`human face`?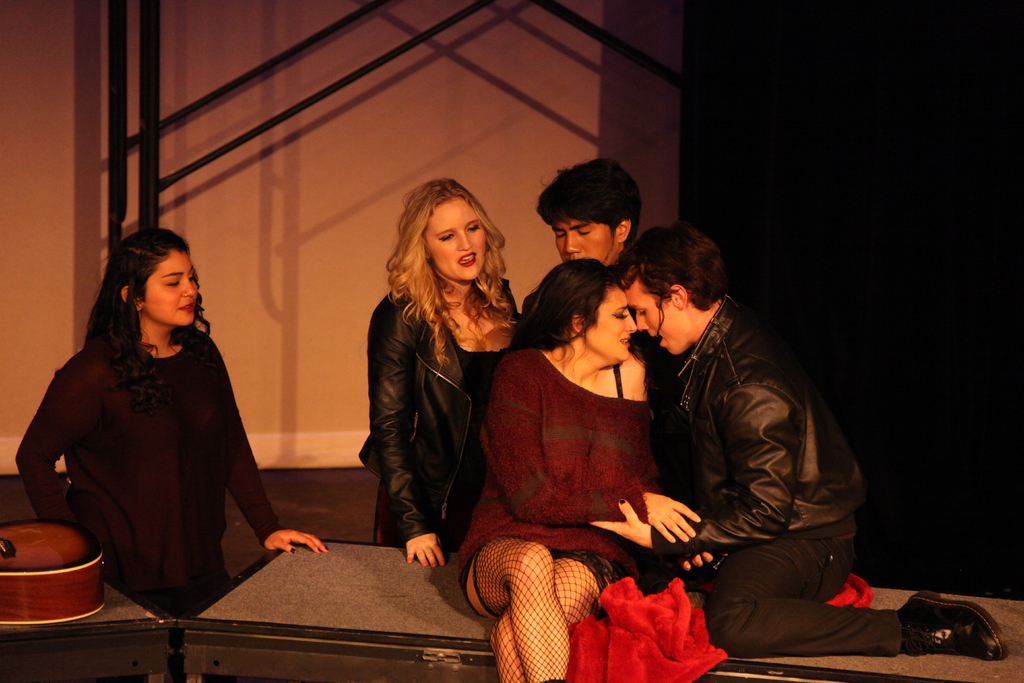
crop(621, 281, 682, 357)
